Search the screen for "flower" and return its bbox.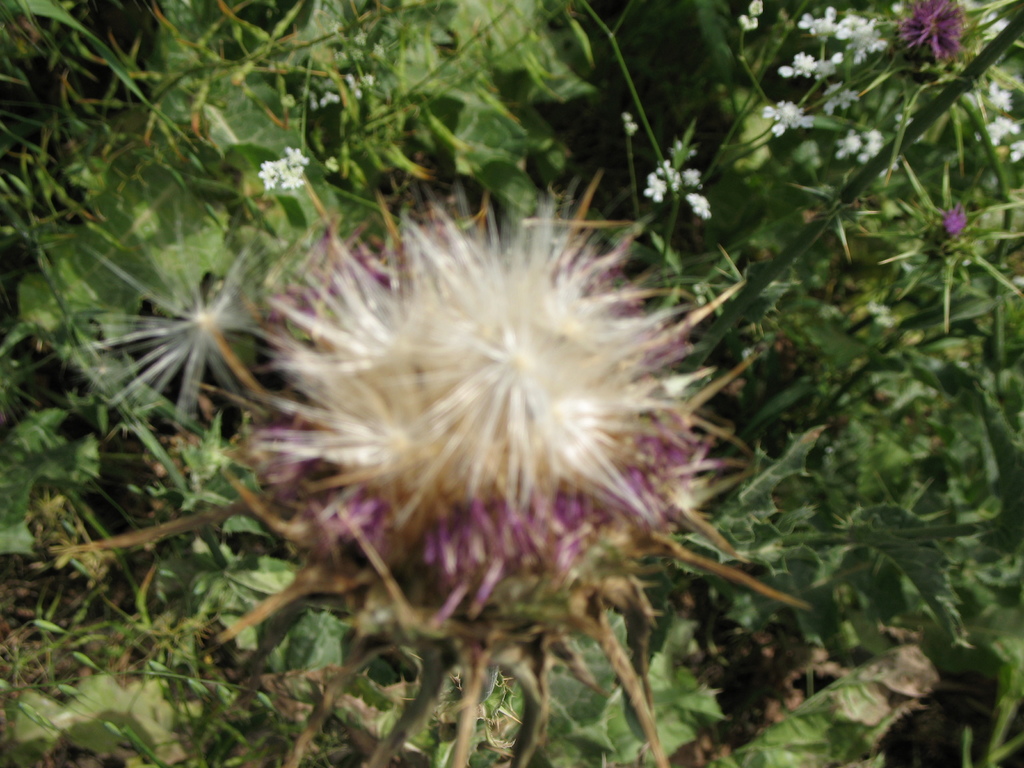
Found: <box>831,13,879,42</box>.
